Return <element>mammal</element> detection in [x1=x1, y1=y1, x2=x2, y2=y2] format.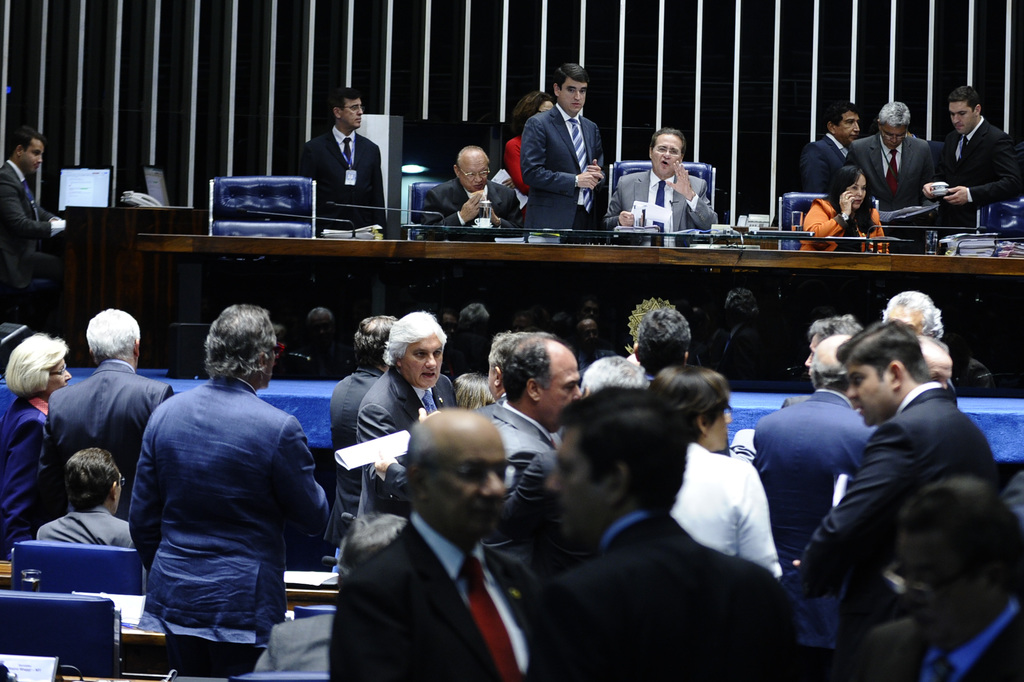
[x1=628, y1=300, x2=693, y2=378].
